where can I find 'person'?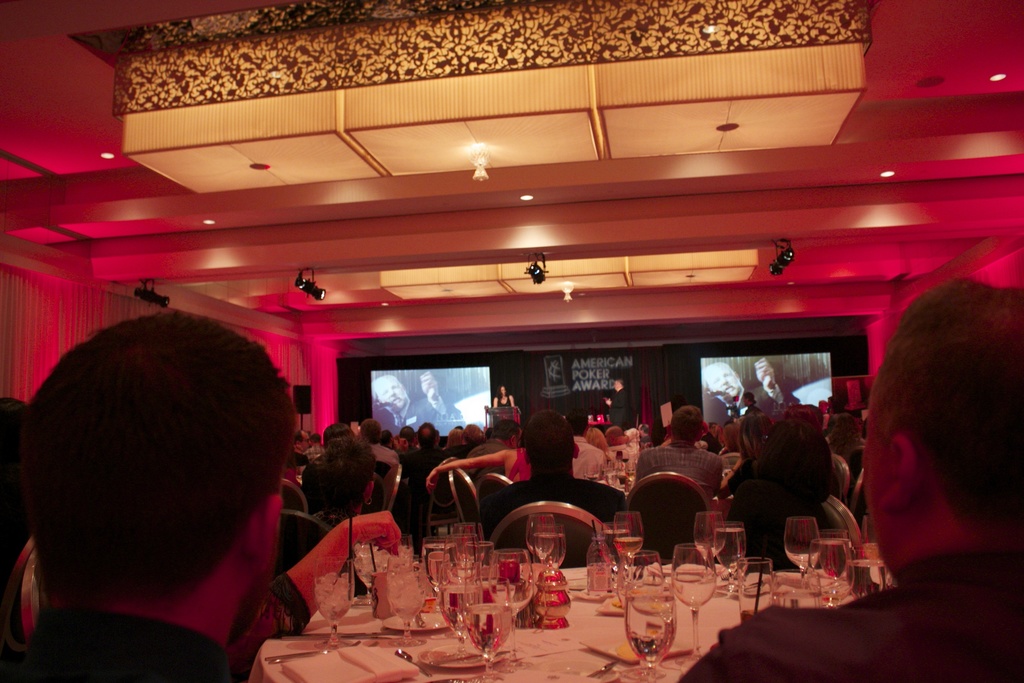
You can find it at select_region(477, 410, 628, 544).
